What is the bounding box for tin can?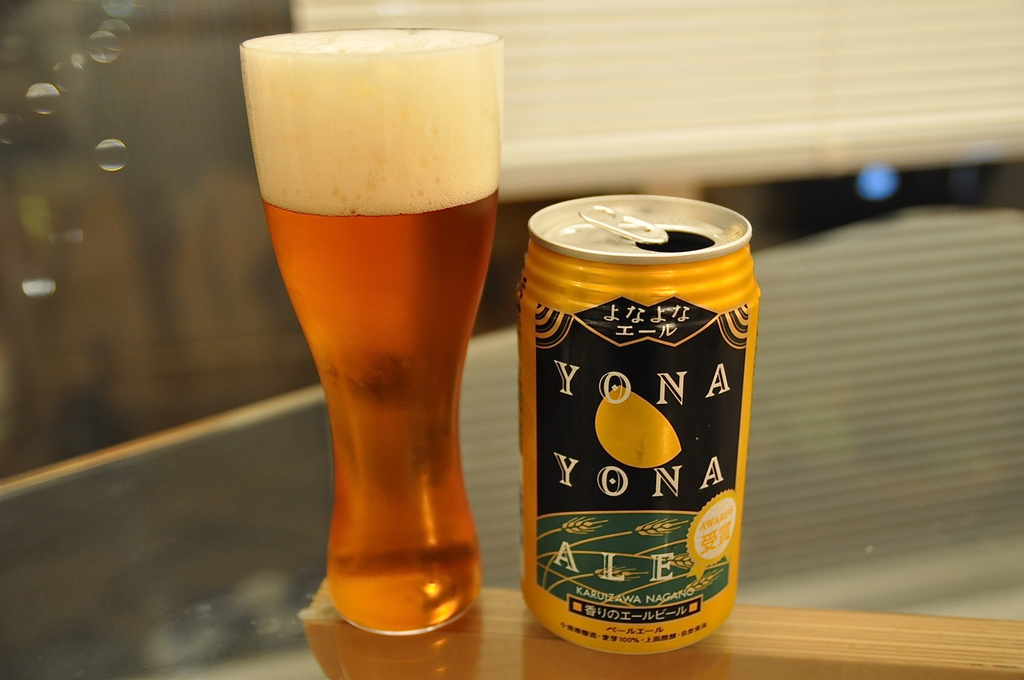
rect(513, 189, 751, 672).
